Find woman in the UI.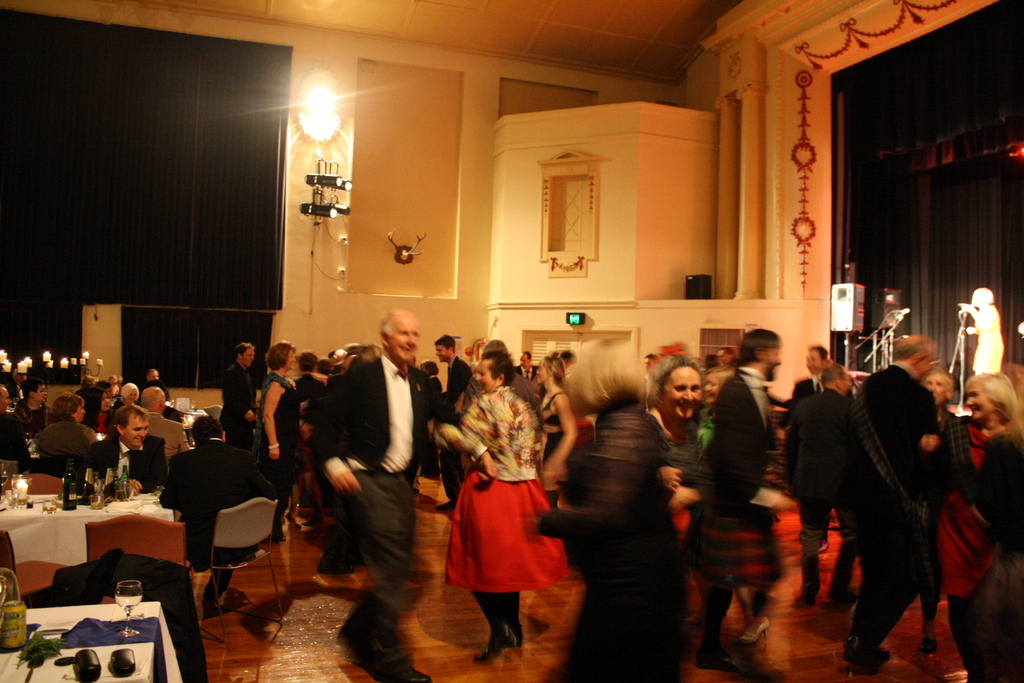
UI element at Rect(251, 340, 295, 541).
